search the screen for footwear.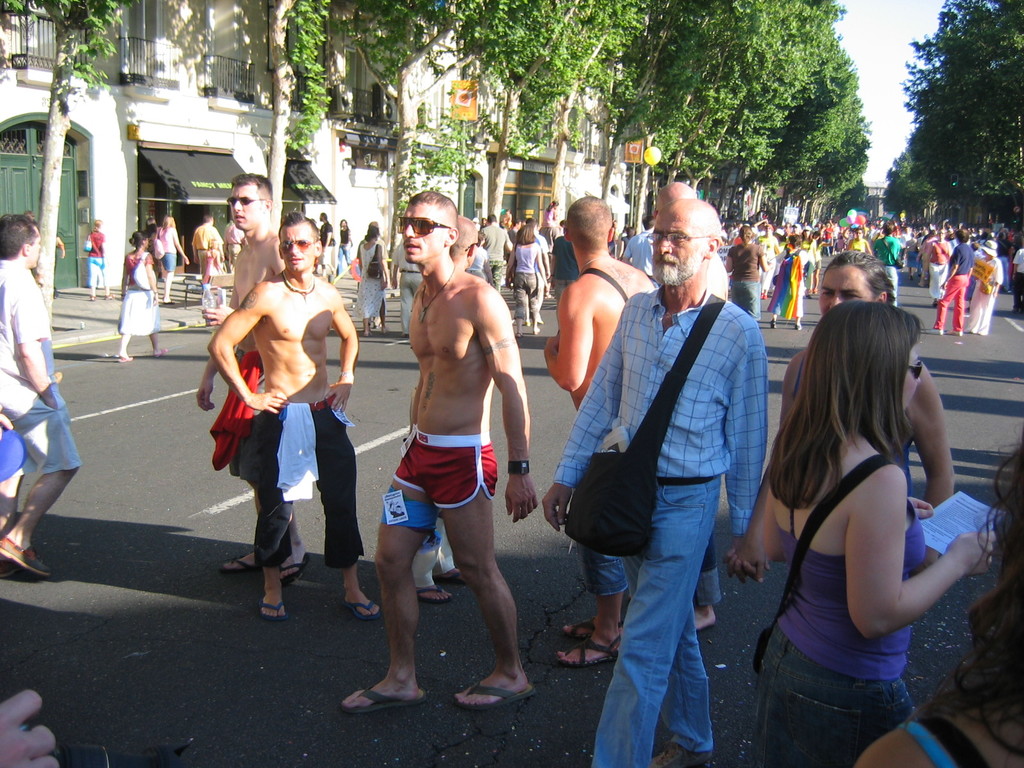
Found at 152, 345, 168, 356.
